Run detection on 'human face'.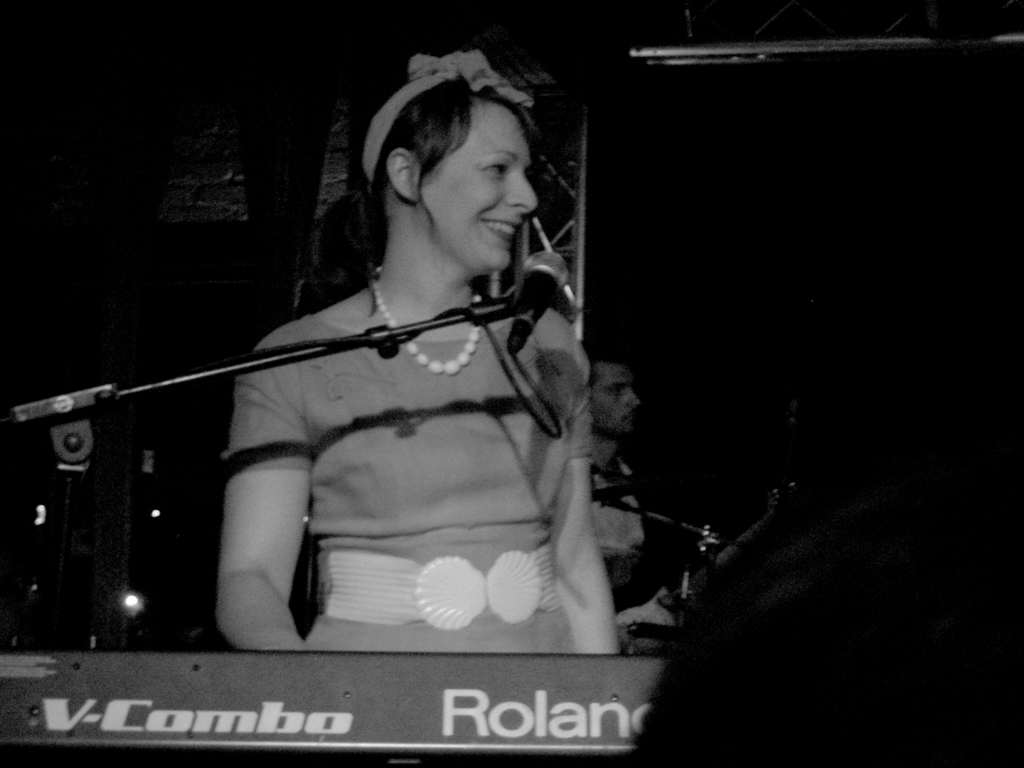
Result: x1=417 y1=105 x2=538 y2=274.
